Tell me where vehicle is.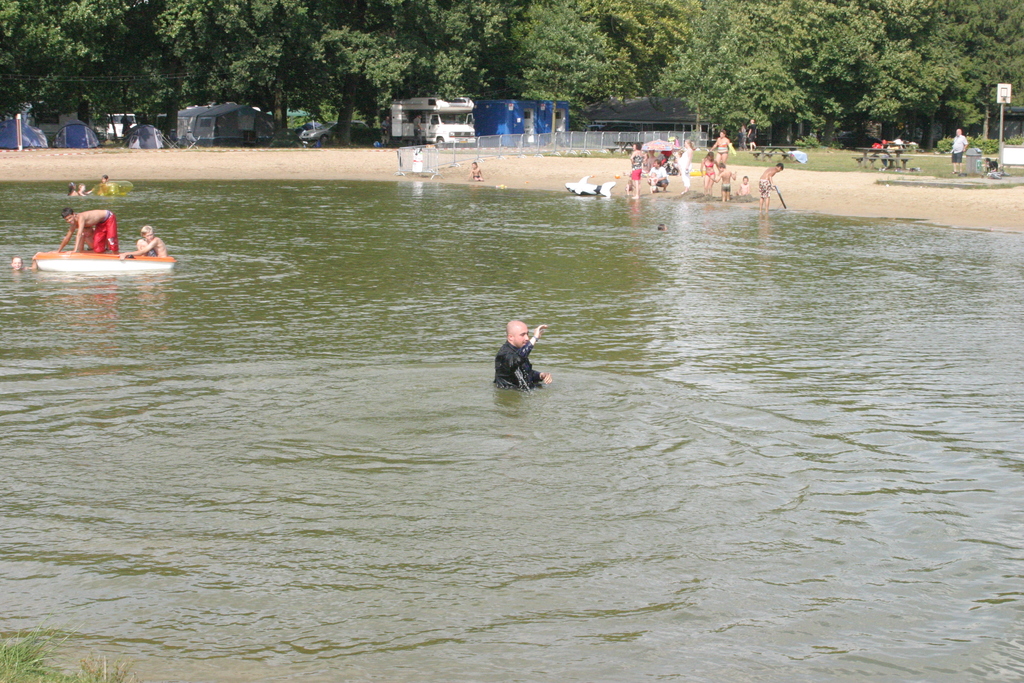
vehicle is at [left=35, top=224, right=175, bottom=278].
